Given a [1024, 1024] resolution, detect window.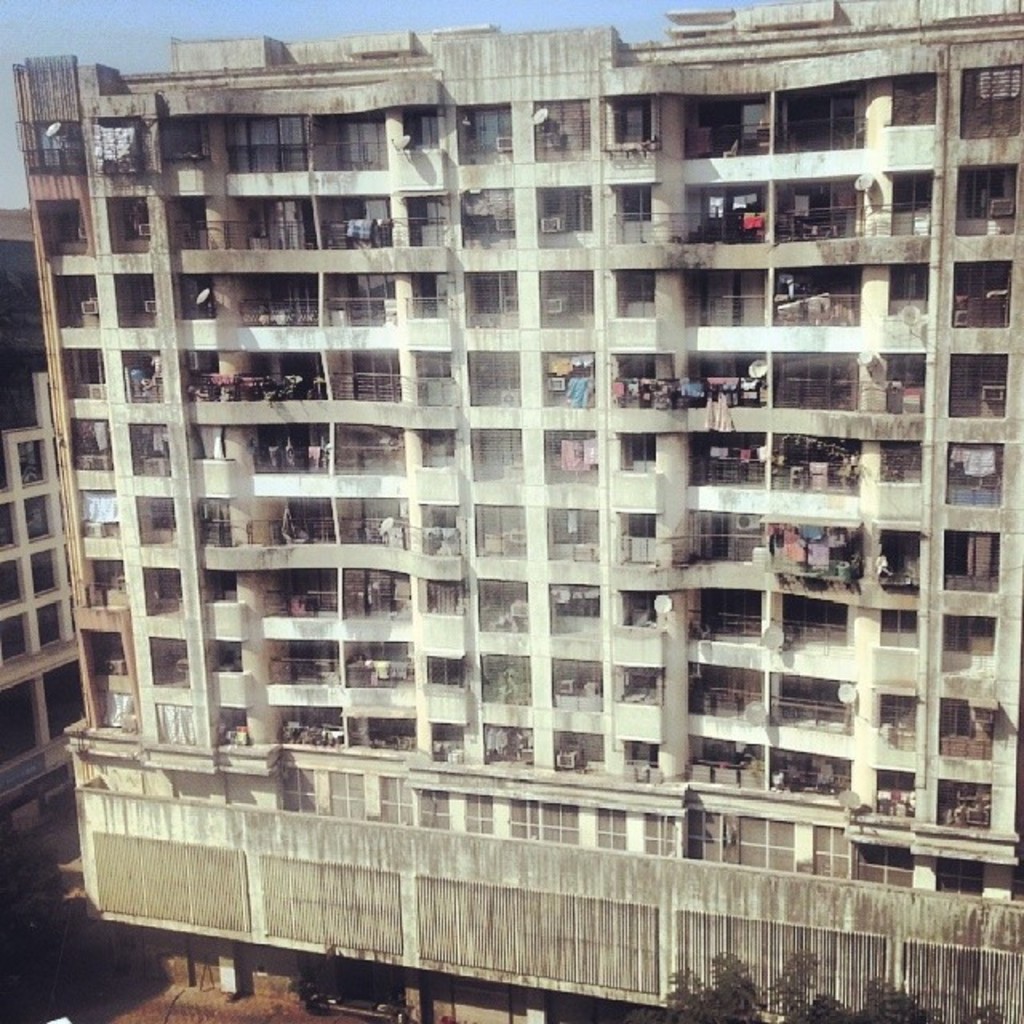
locate(397, 110, 442, 147).
